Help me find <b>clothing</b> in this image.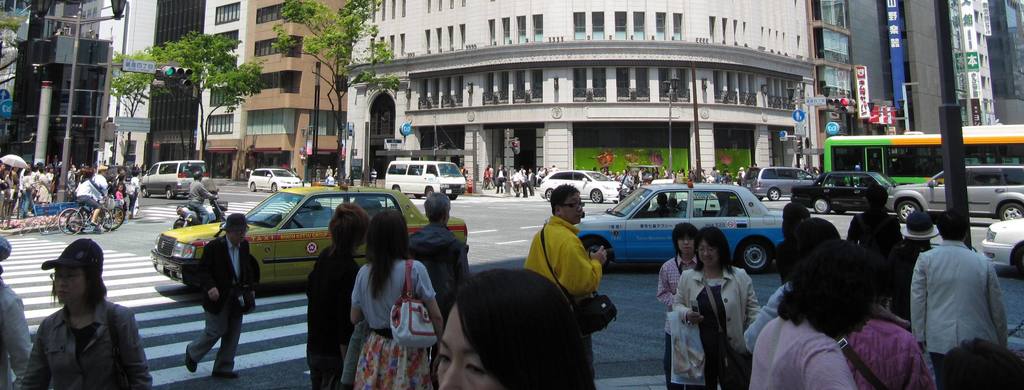
Found it: {"x1": 911, "y1": 212, "x2": 1012, "y2": 373}.
